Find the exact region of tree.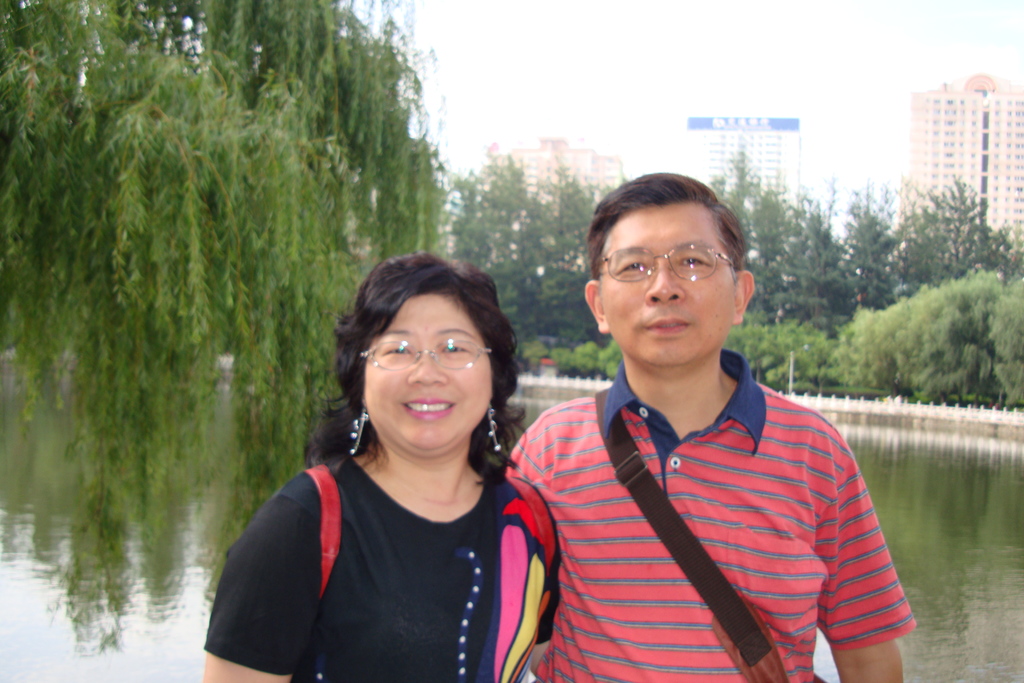
Exact region: box(879, 154, 1021, 292).
